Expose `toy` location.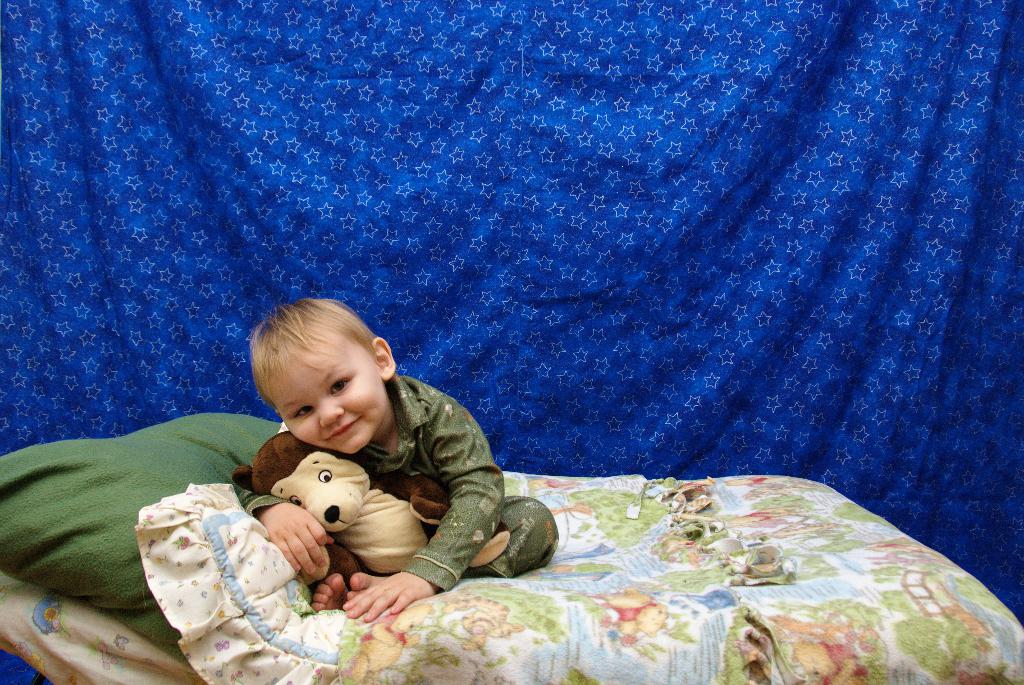
Exposed at bbox(225, 429, 522, 575).
